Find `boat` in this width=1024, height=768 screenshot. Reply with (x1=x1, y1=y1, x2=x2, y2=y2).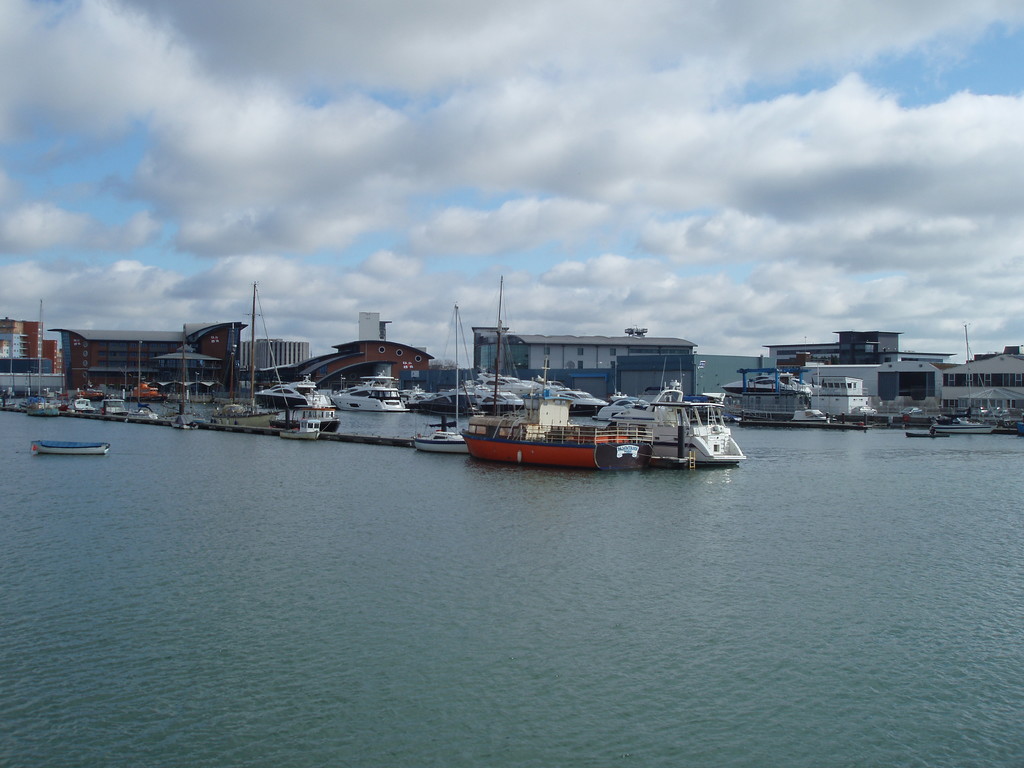
(x1=19, y1=435, x2=113, y2=456).
